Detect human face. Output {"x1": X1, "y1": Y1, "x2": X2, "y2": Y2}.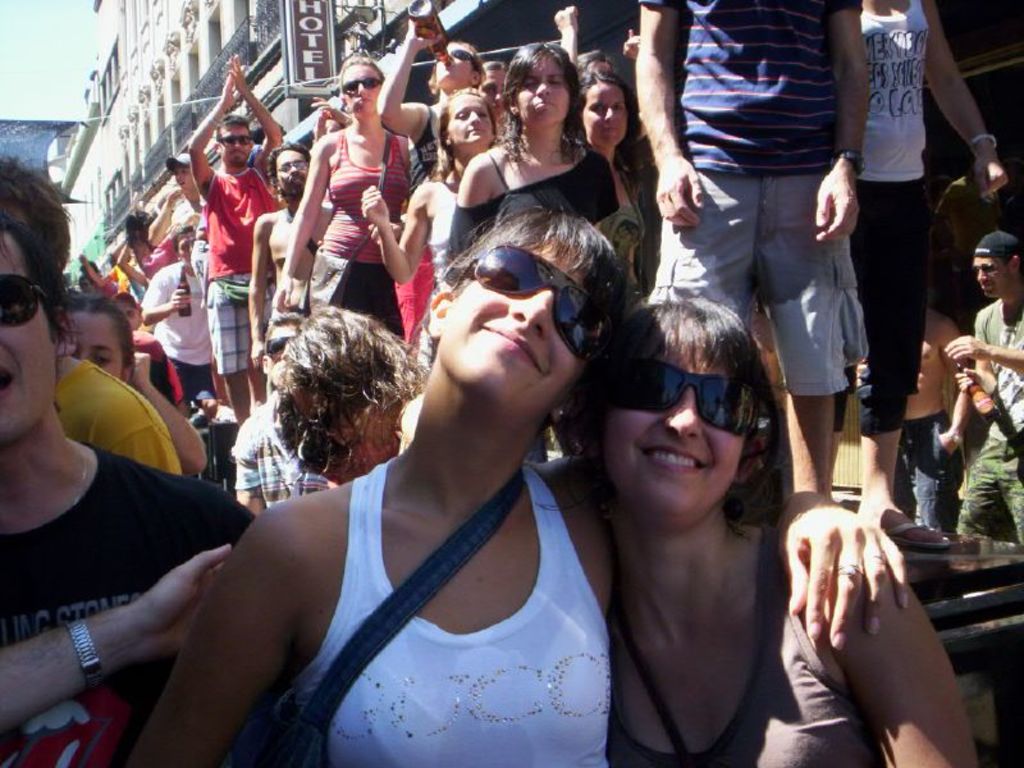
{"x1": 579, "y1": 83, "x2": 631, "y2": 142}.
